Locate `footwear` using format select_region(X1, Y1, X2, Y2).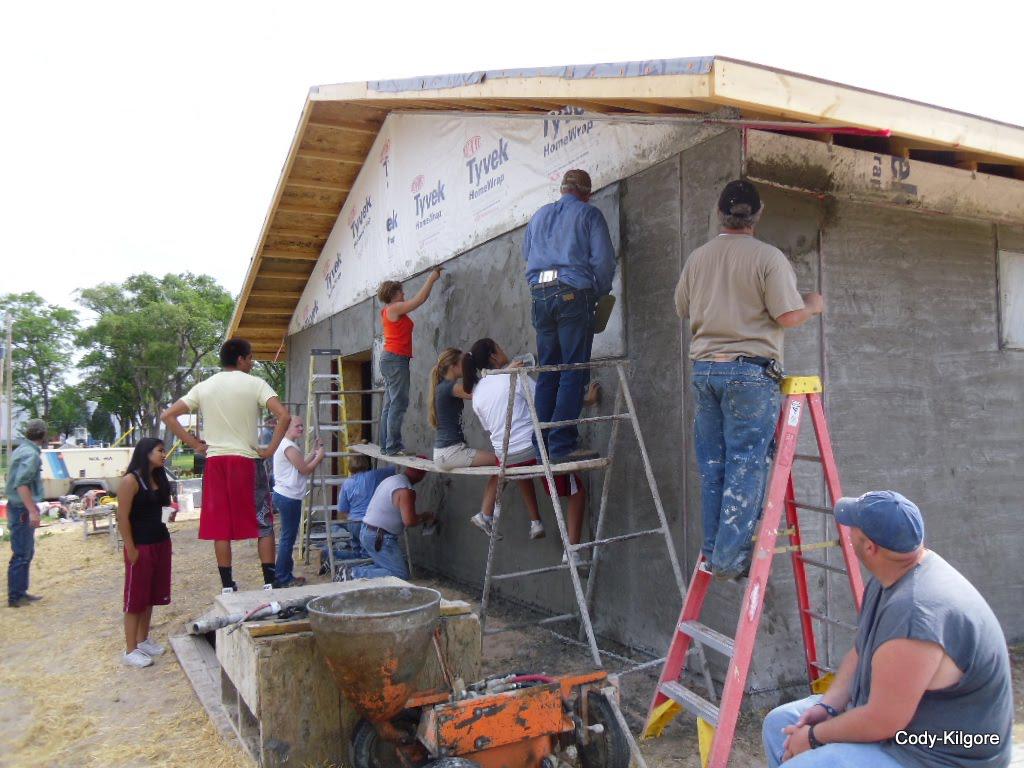
select_region(119, 640, 165, 668).
